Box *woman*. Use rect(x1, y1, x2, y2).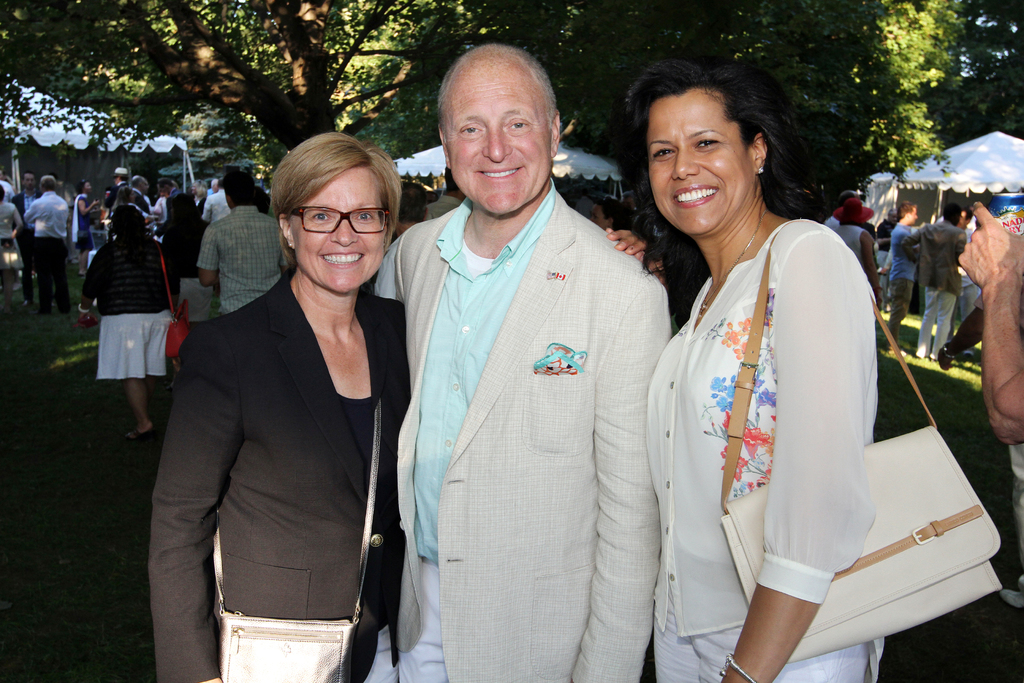
rect(73, 181, 99, 278).
